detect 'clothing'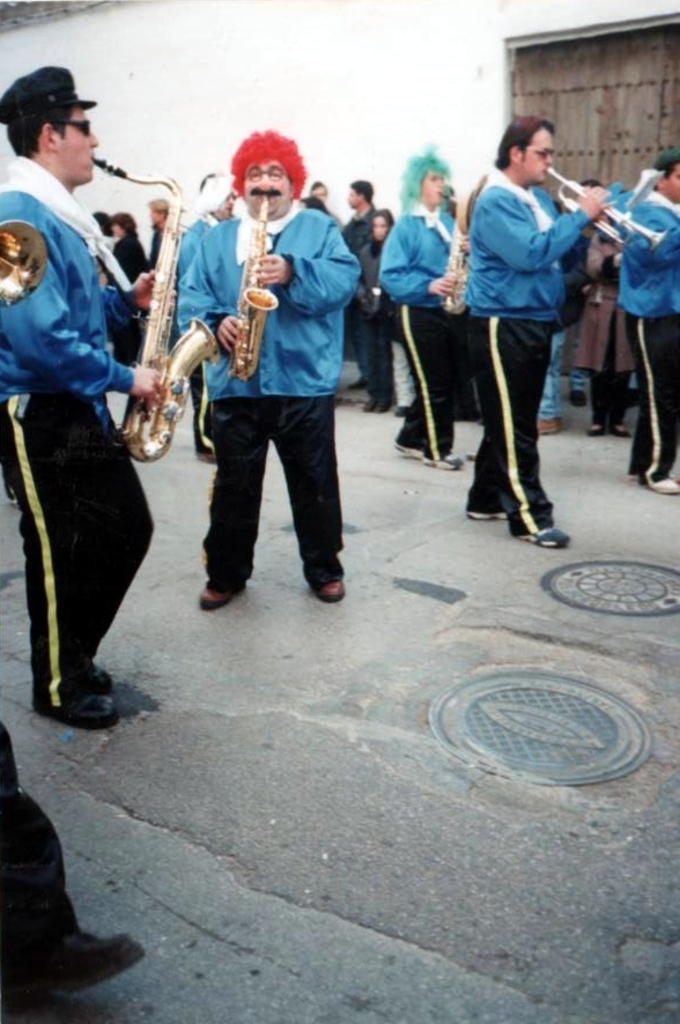
locate(361, 230, 408, 410)
